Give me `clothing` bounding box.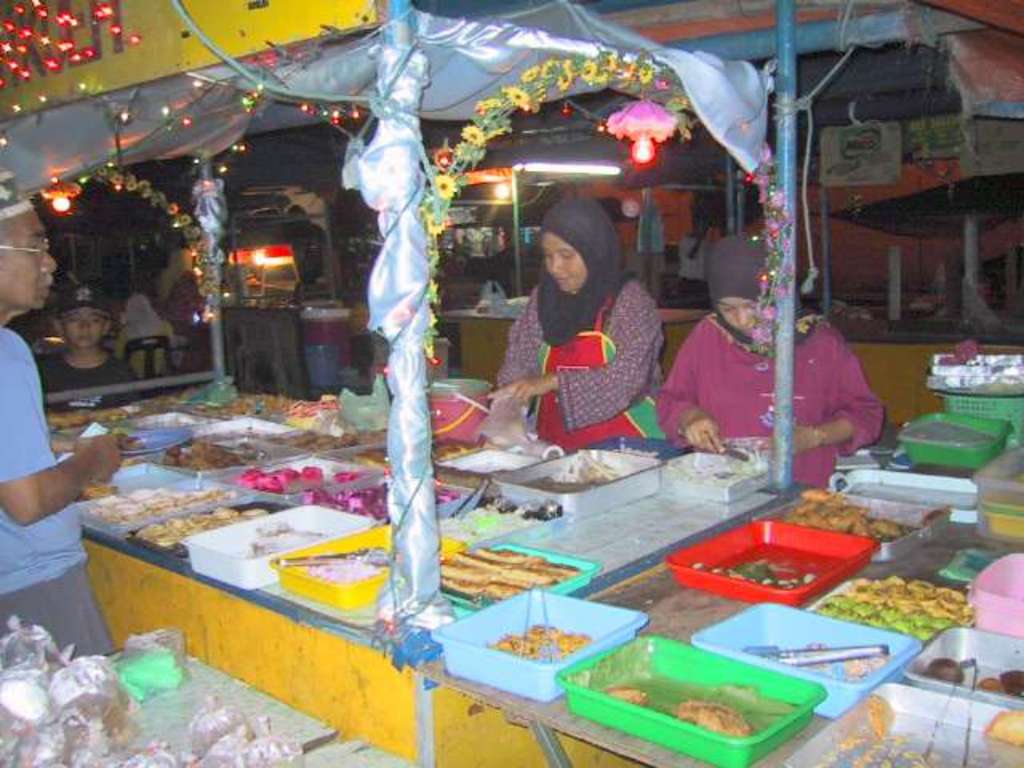
x1=504, y1=270, x2=669, y2=445.
